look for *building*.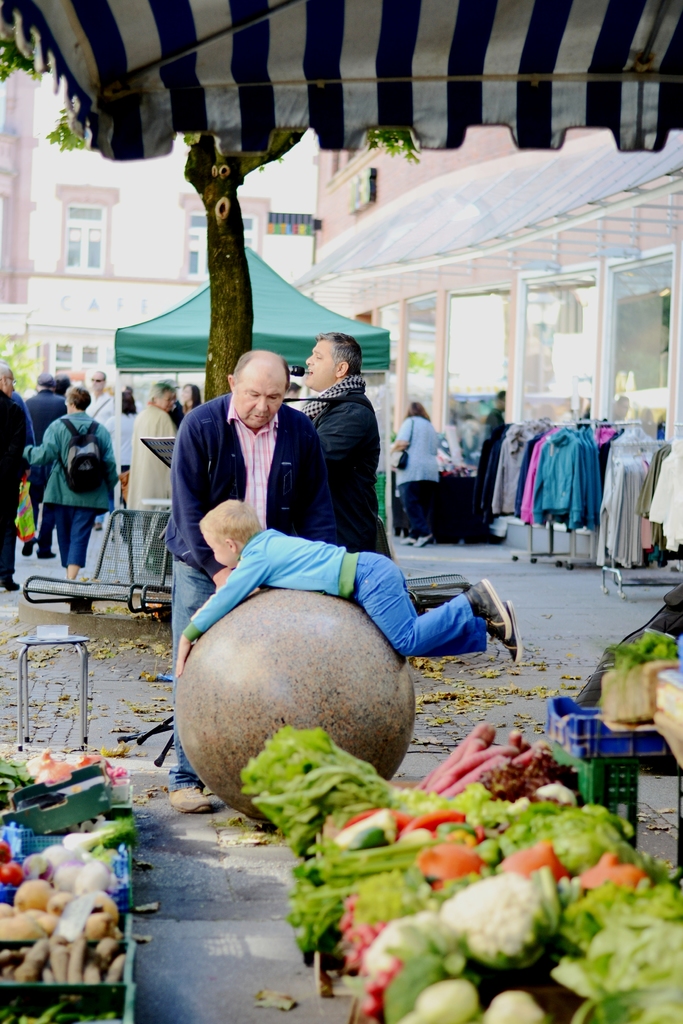
Found: select_region(0, 63, 36, 397).
